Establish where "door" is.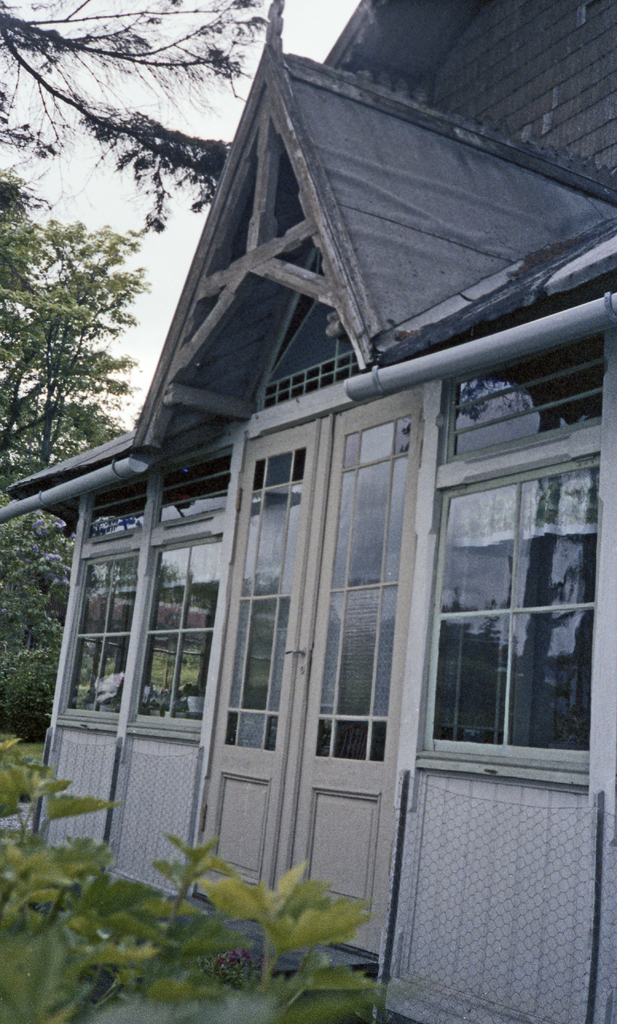
Established at pyautogui.locateOnScreen(197, 444, 422, 929).
